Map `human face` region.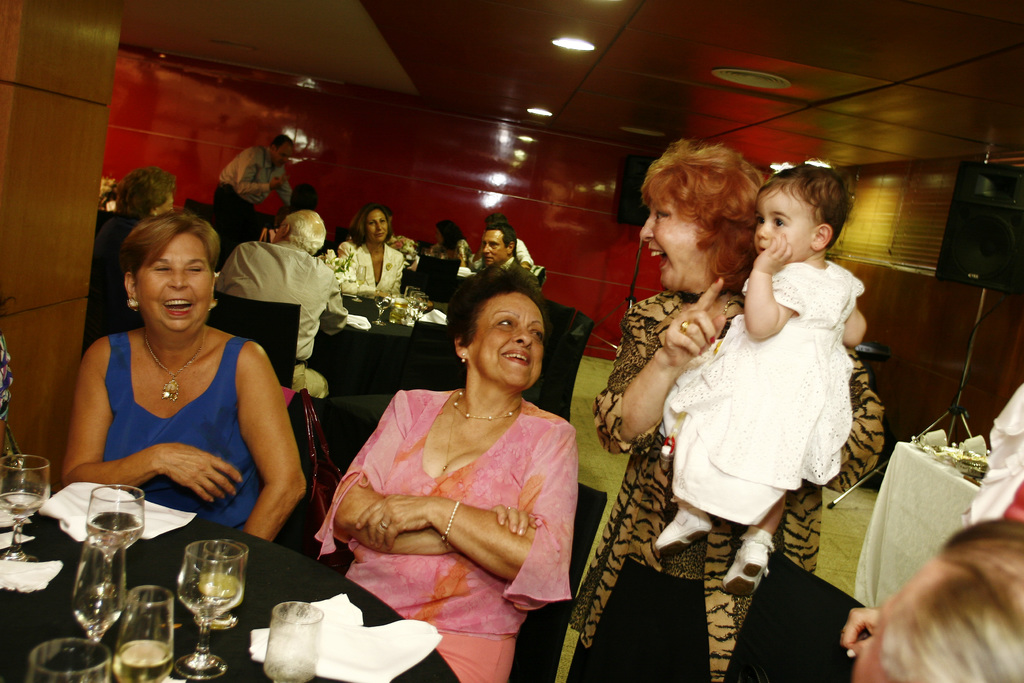
Mapped to [x1=754, y1=183, x2=812, y2=262].
